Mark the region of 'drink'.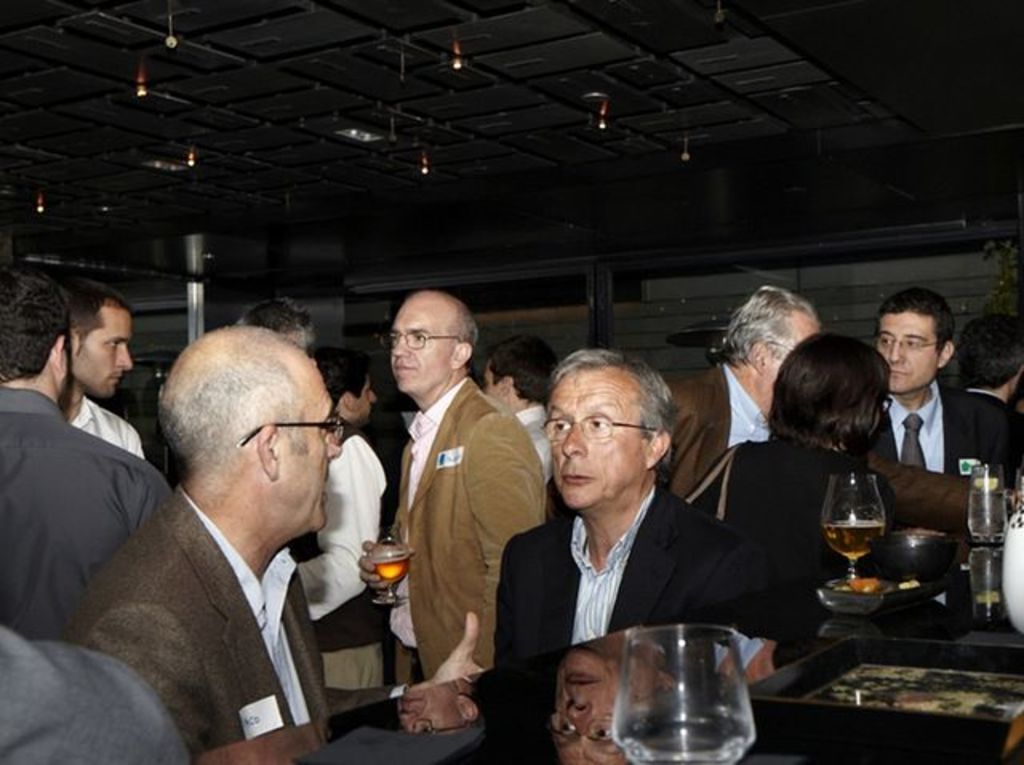
Region: (971, 520, 1010, 539).
